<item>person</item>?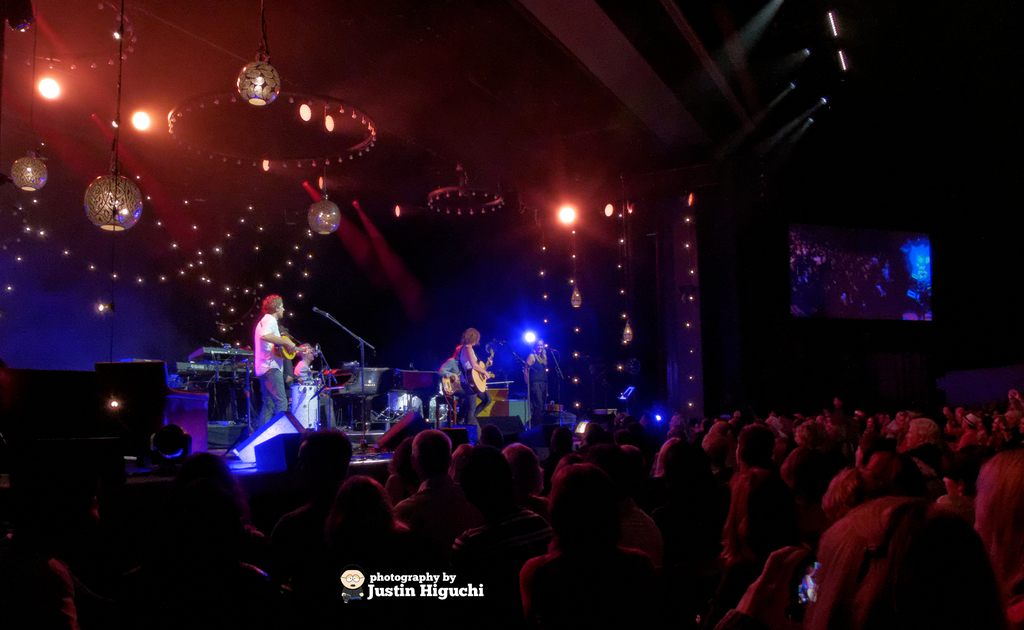
{"x1": 455, "y1": 328, "x2": 494, "y2": 439}
